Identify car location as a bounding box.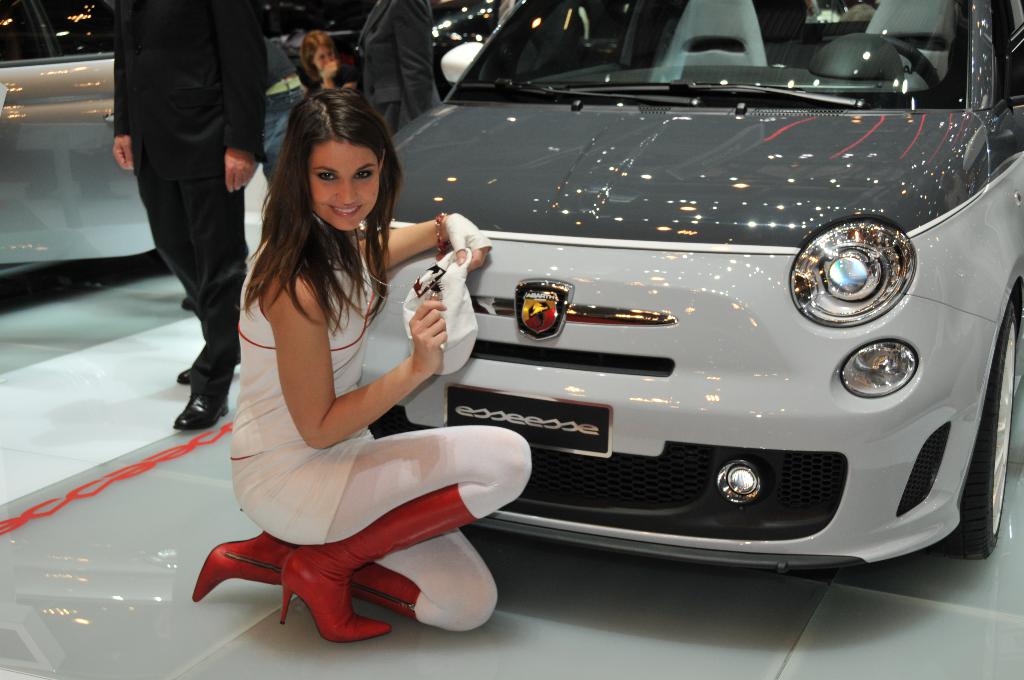
(x1=0, y1=0, x2=519, y2=261).
